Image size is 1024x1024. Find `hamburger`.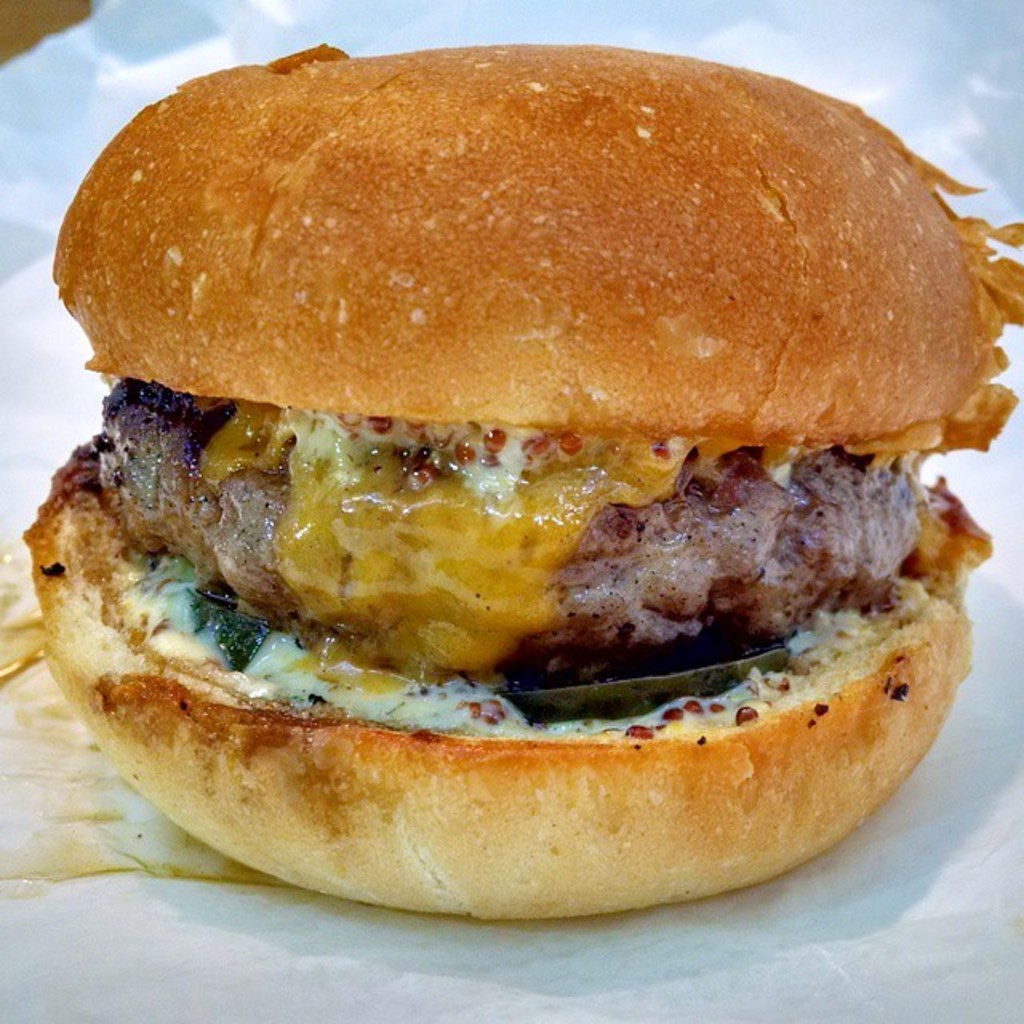
locate(18, 45, 1022, 923).
